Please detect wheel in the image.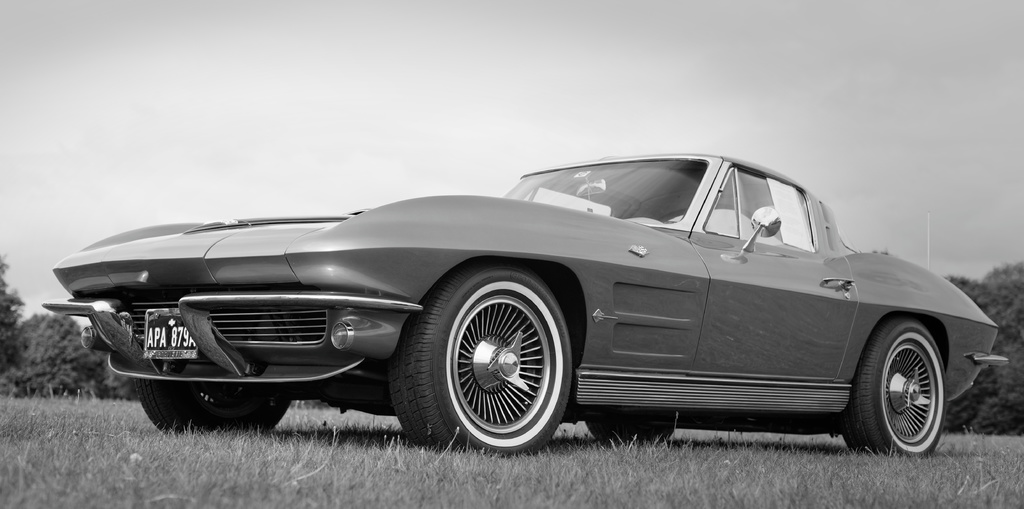
box=[130, 381, 287, 433].
